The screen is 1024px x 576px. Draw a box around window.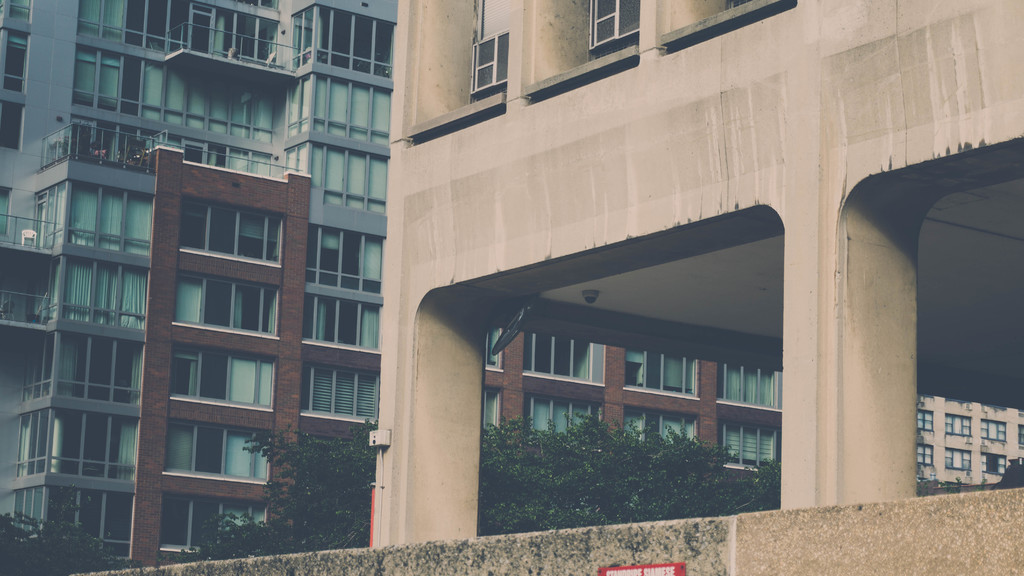
l=912, t=439, r=936, b=467.
